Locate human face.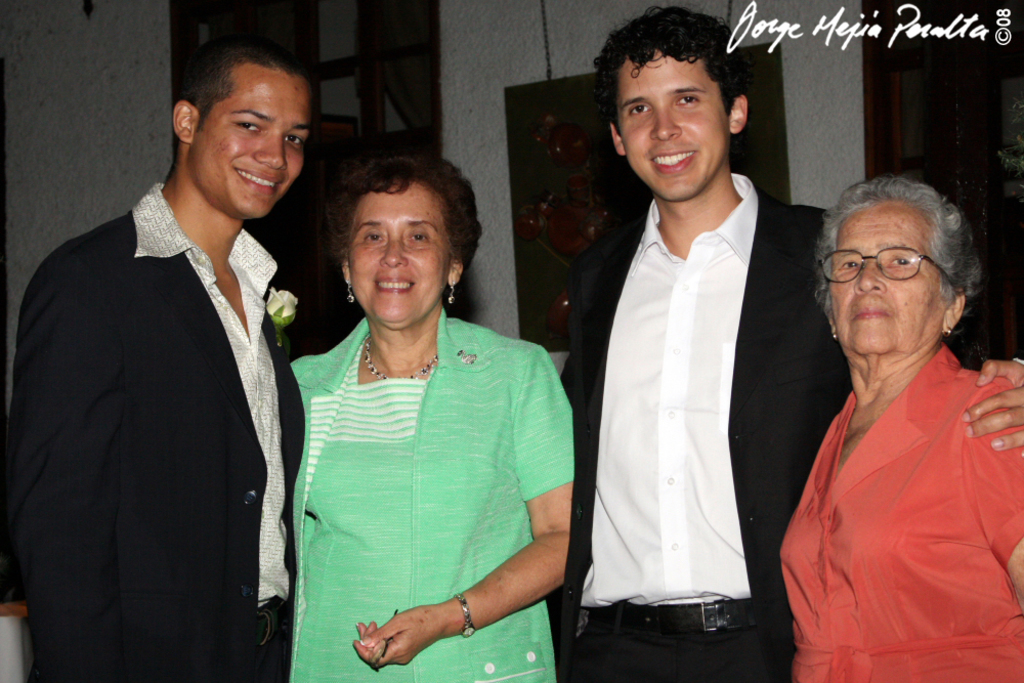
Bounding box: x1=818, y1=201, x2=952, y2=353.
